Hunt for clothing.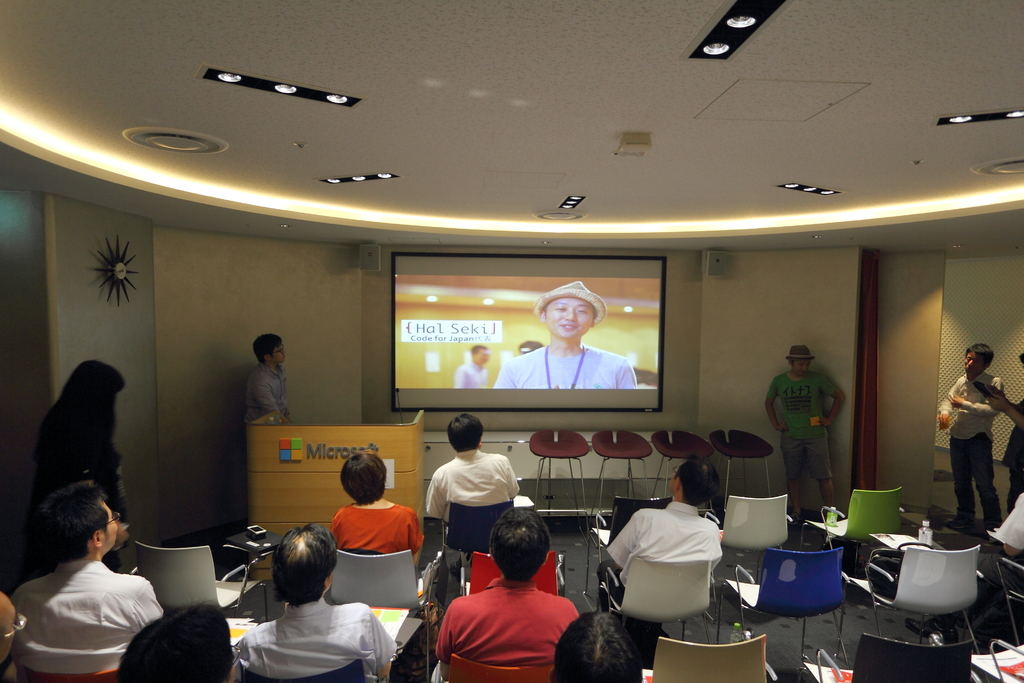
Hunted down at [left=935, top=368, right=998, bottom=506].
